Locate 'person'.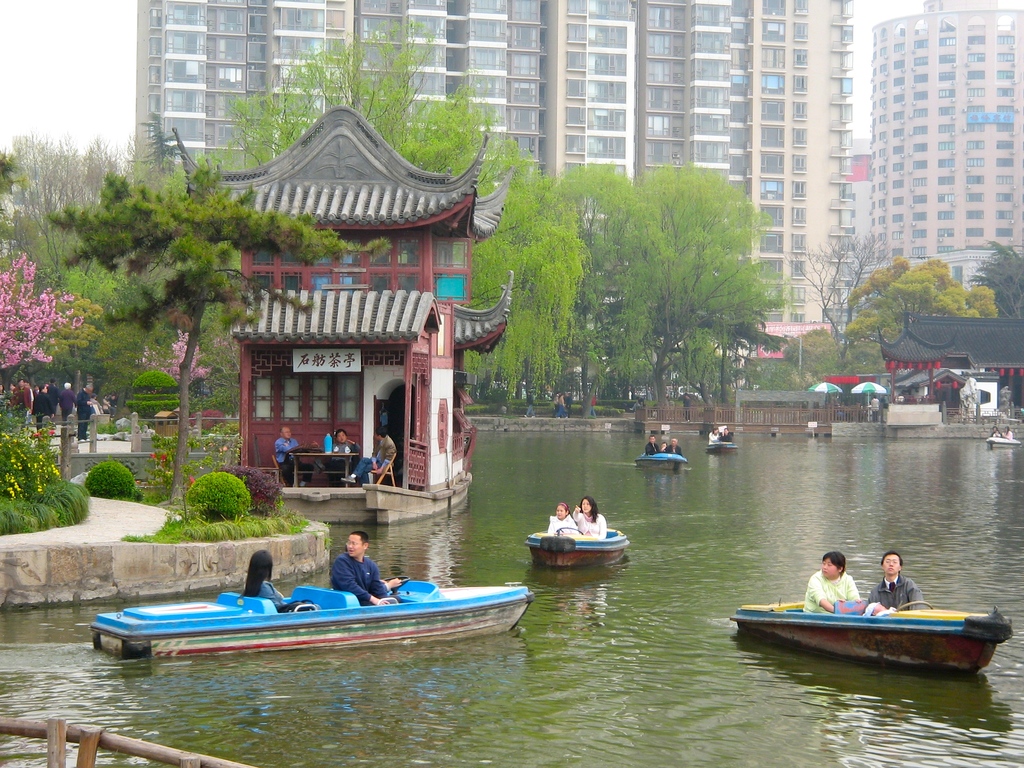
Bounding box: x1=871 y1=396 x2=882 y2=421.
